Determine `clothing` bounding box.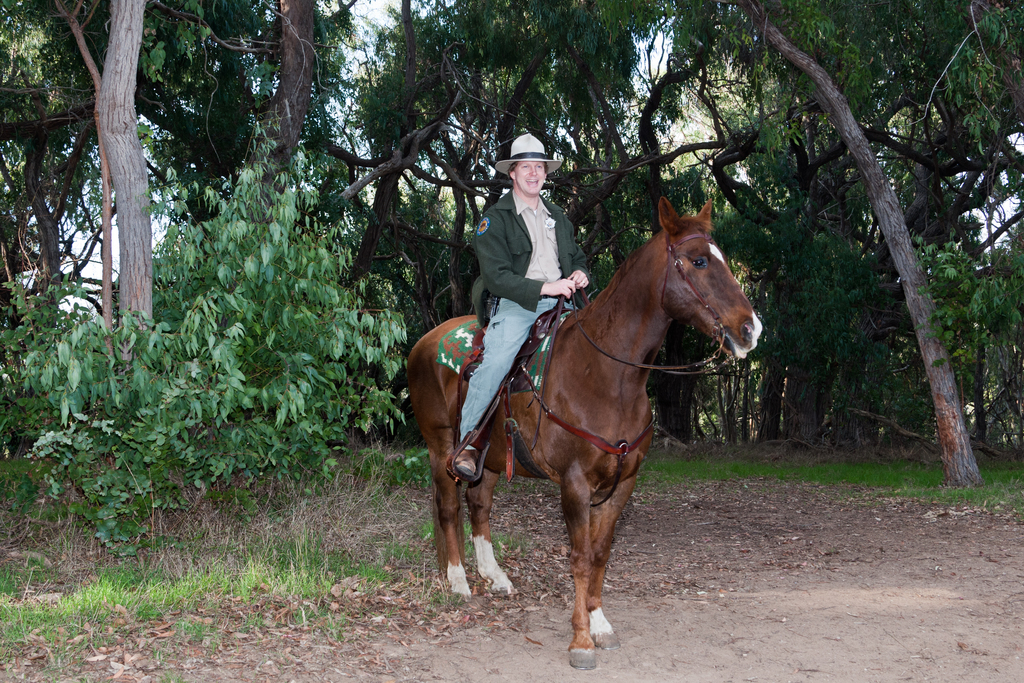
Determined: select_region(470, 192, 598, 448).
